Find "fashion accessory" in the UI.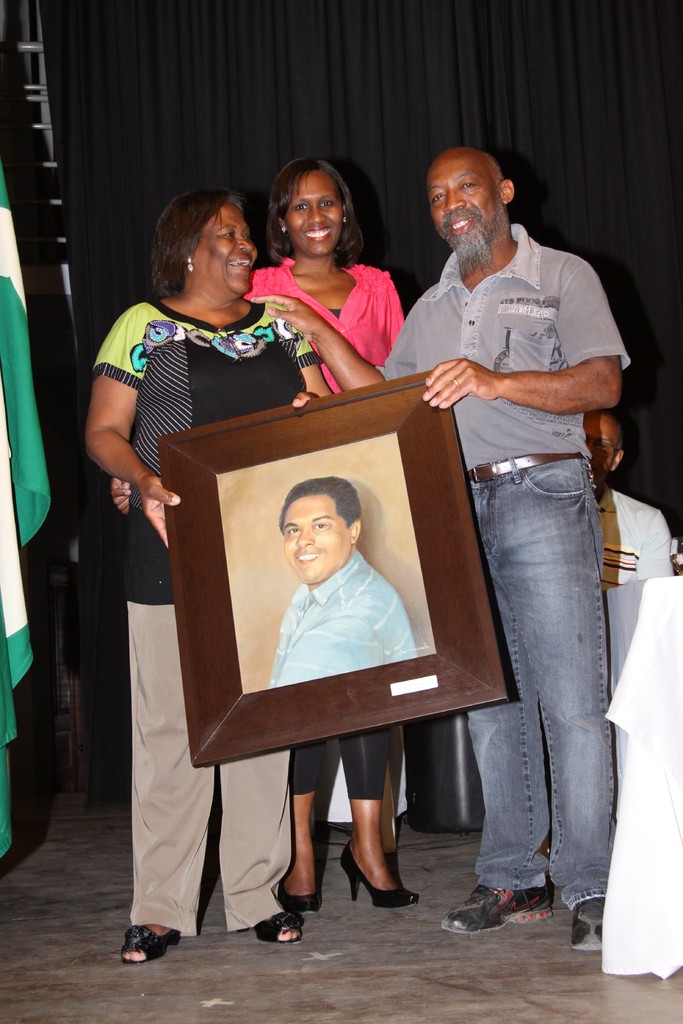
UI element at crop(255, 913, 302, 944).
